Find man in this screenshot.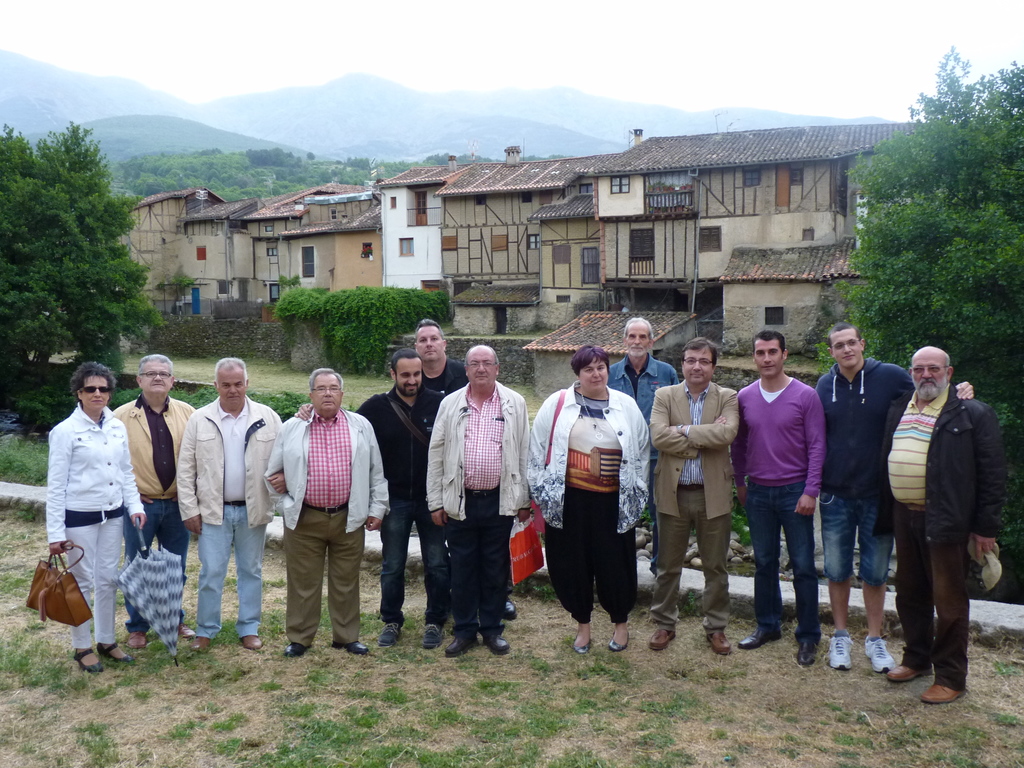
The bounding box for man is {"x1": 175, "y1": 356, "x2": 285, "y2": 657}.
